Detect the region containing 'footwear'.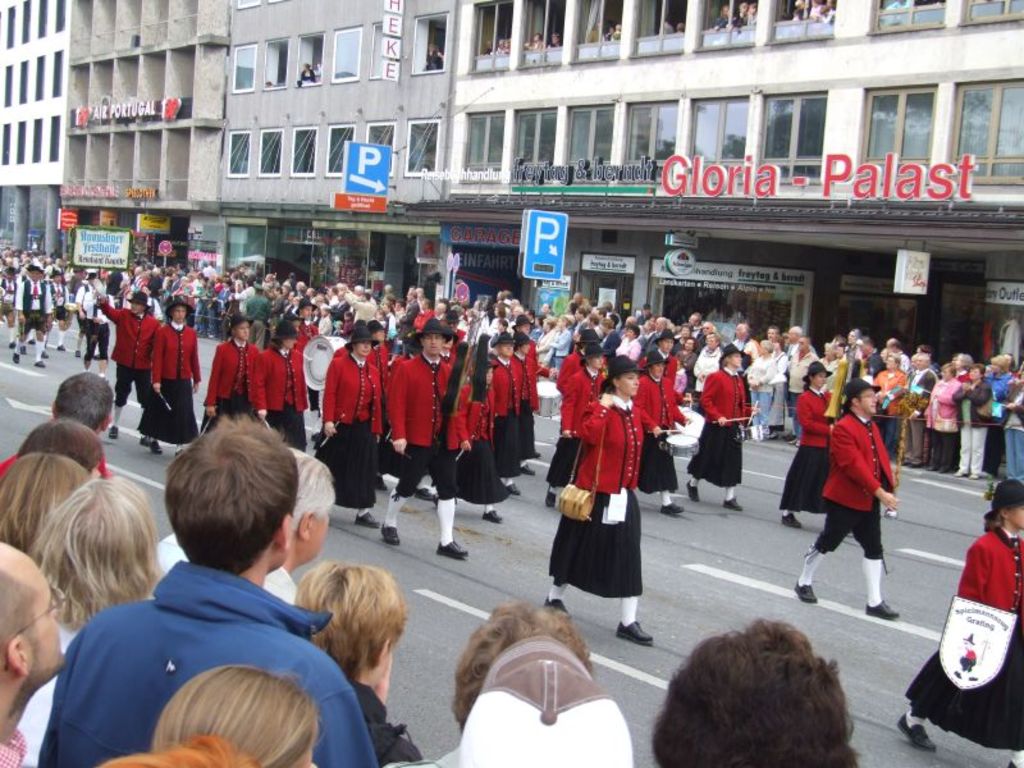
rect(795, 581, 819, 602).
